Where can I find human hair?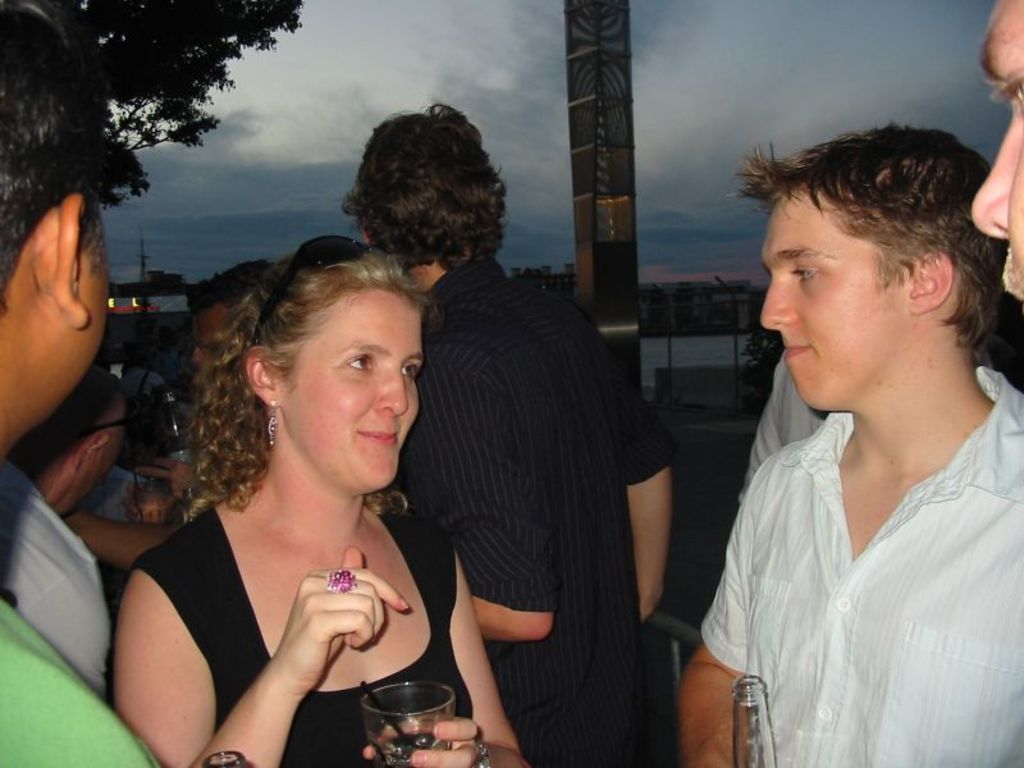
You can find it at box=[180, 243, 412, 522].
